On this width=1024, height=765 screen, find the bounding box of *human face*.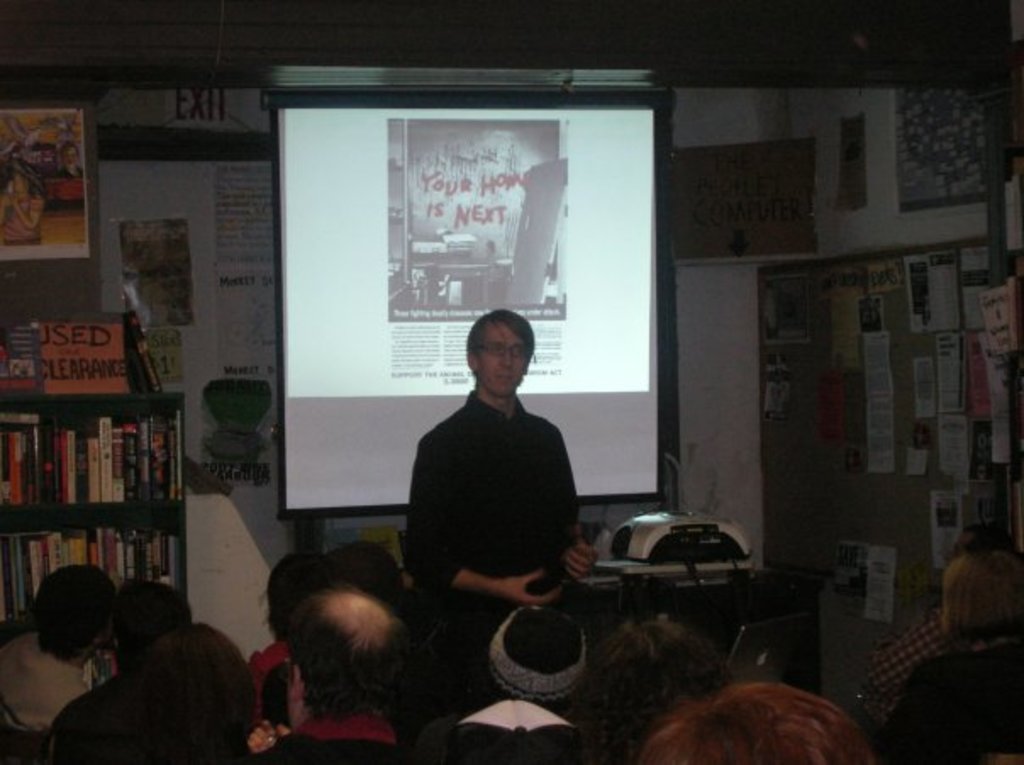
Bounding box: 485 327 531 394.
